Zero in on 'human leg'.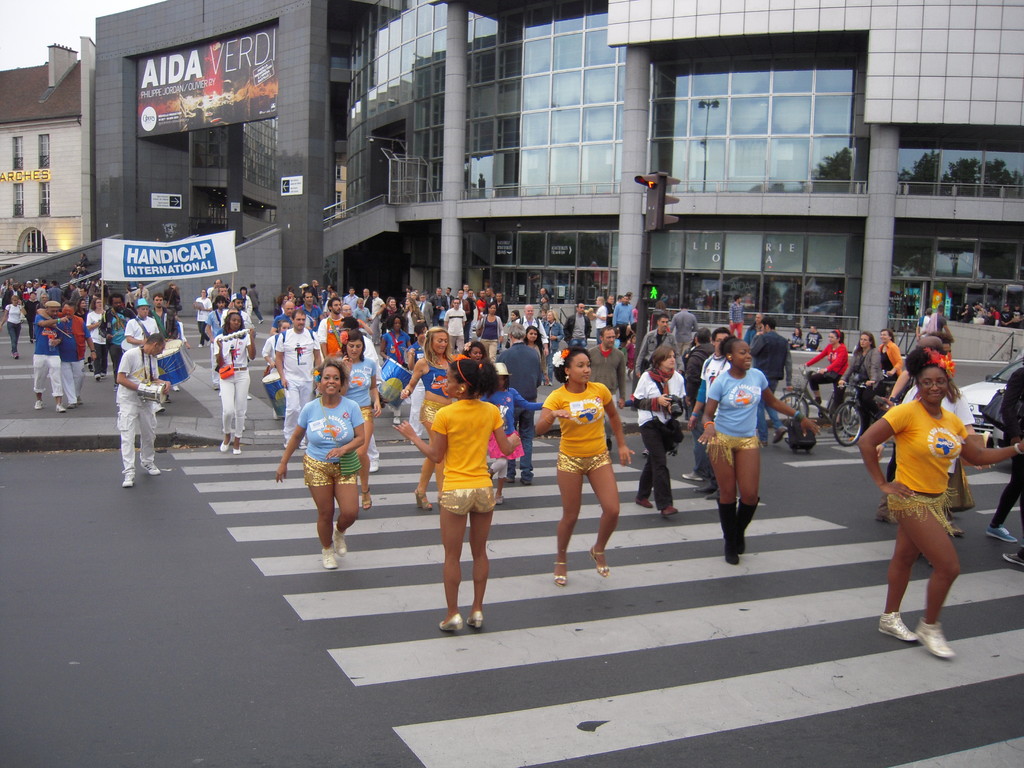
Zeroed in: [left=72, top=359, right=87, bottom=389].
